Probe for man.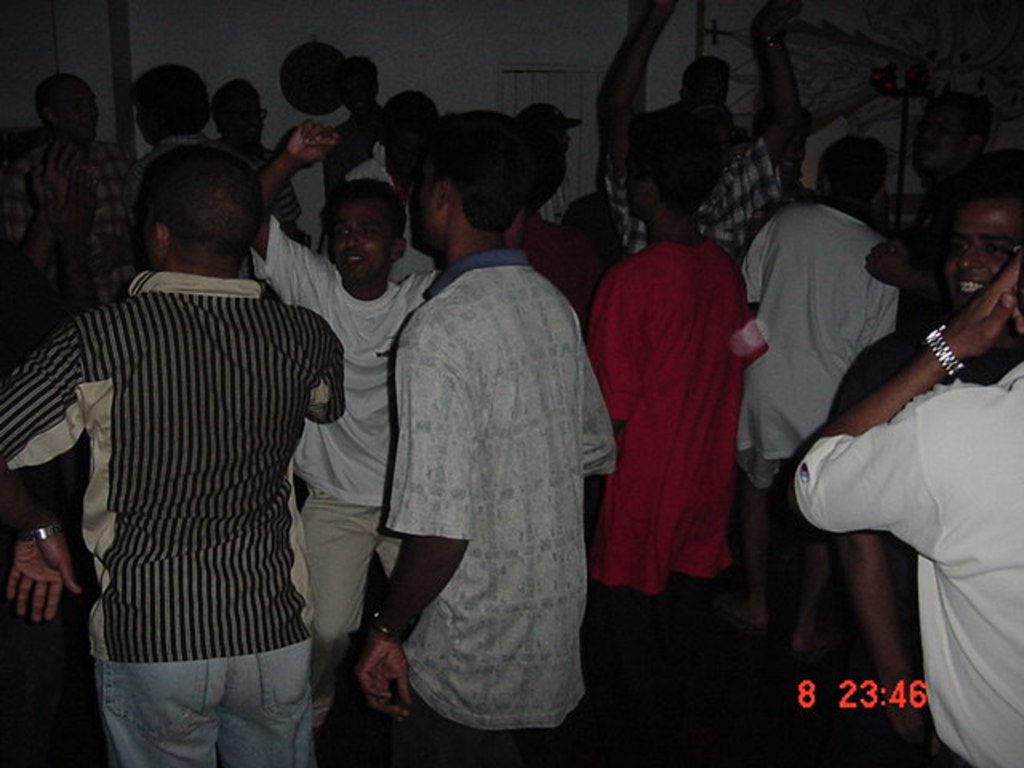
Probe result: (742, 133, 902, 664).
